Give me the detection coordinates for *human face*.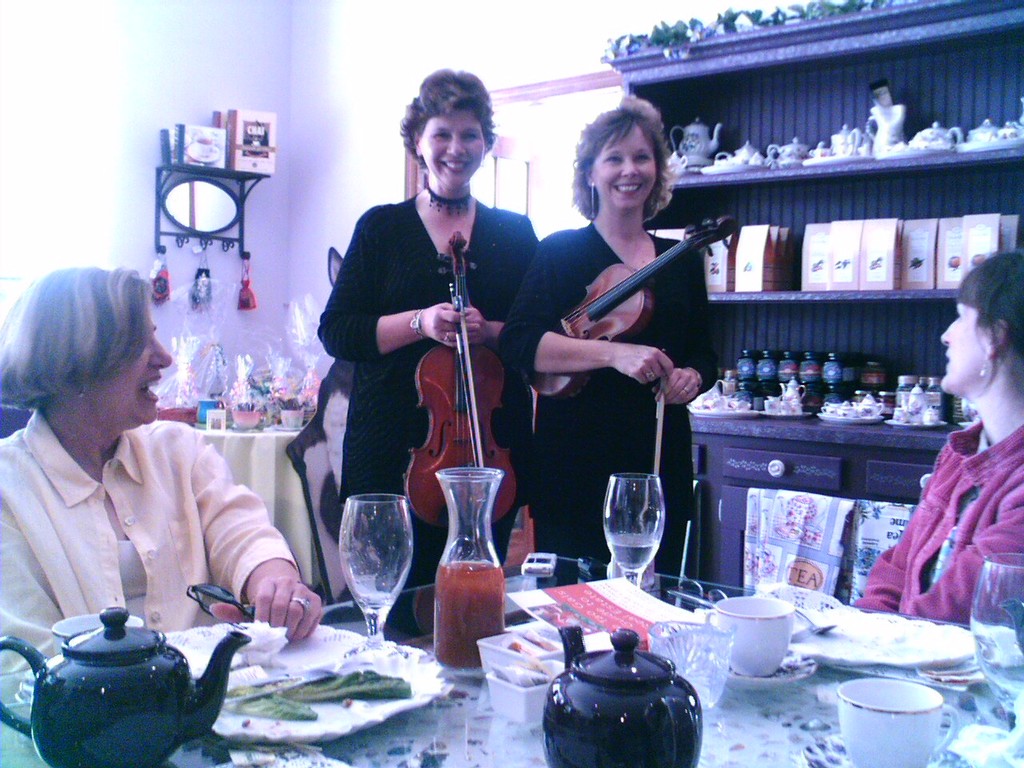
<bbox>87, 306, 174, 436</bbox>.
